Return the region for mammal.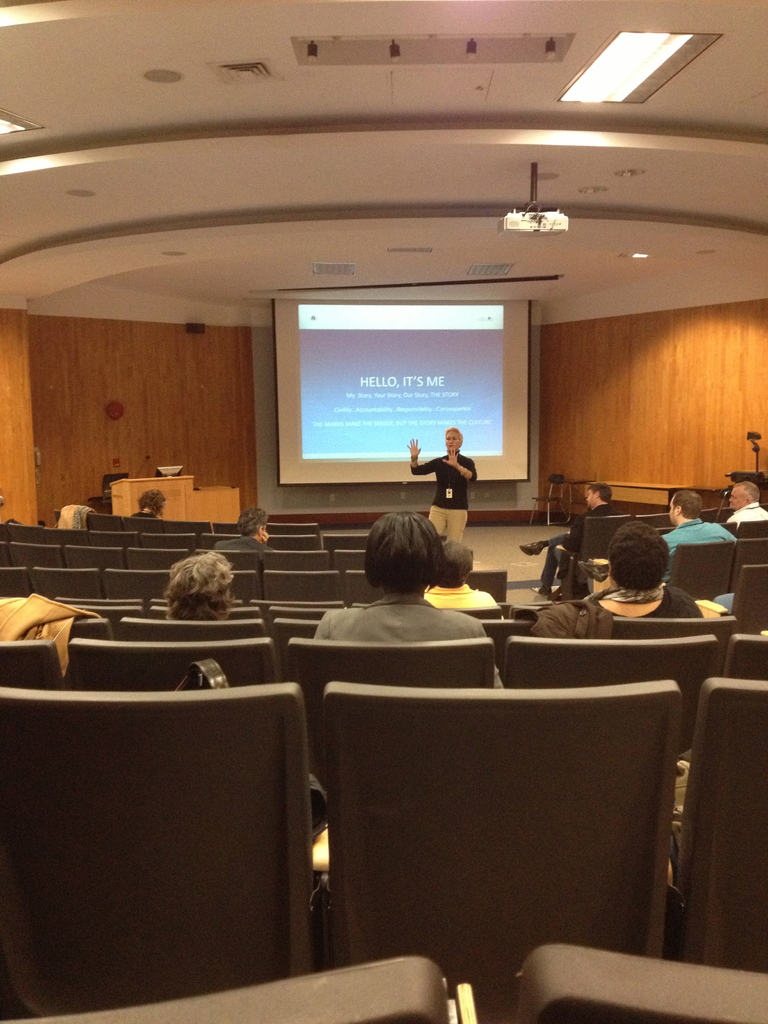
bbox=(660, 486, 739, 586).
